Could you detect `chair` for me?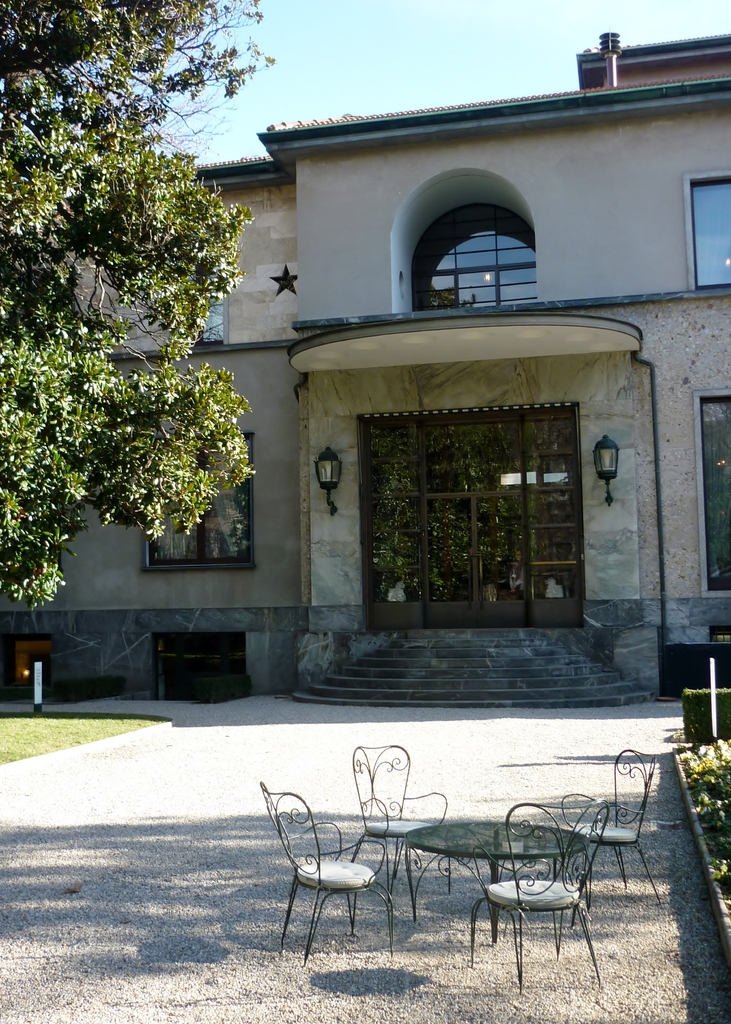
Detection result: 466/802/618/989.
